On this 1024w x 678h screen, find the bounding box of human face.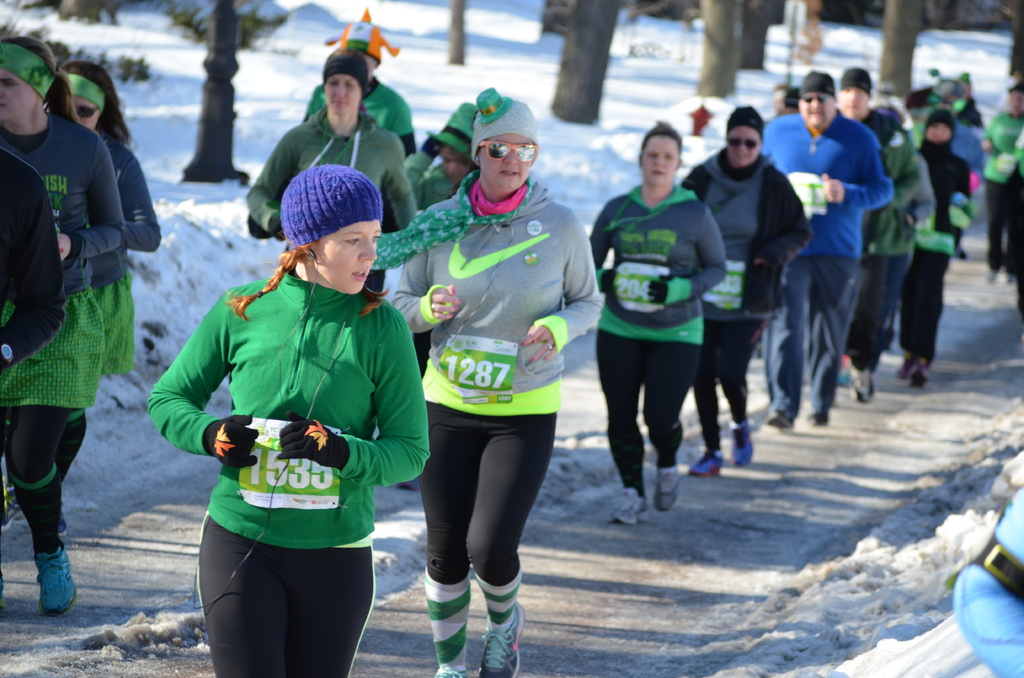
Bounding box: BBox(323, 75, 362, 116).
